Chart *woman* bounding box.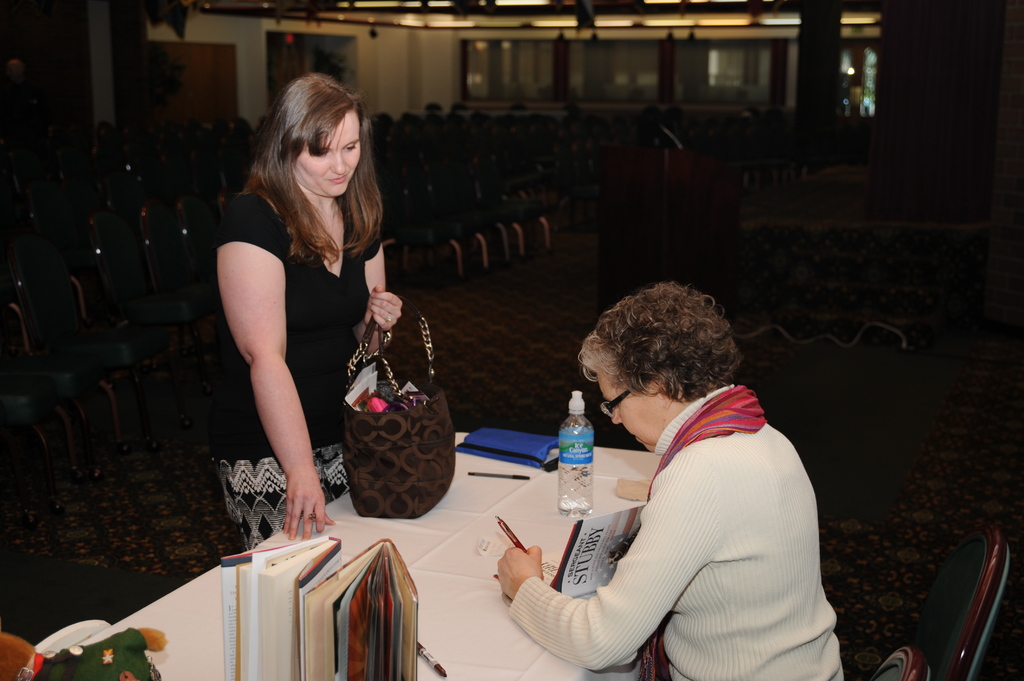
Charted: 204 59 399 583.
